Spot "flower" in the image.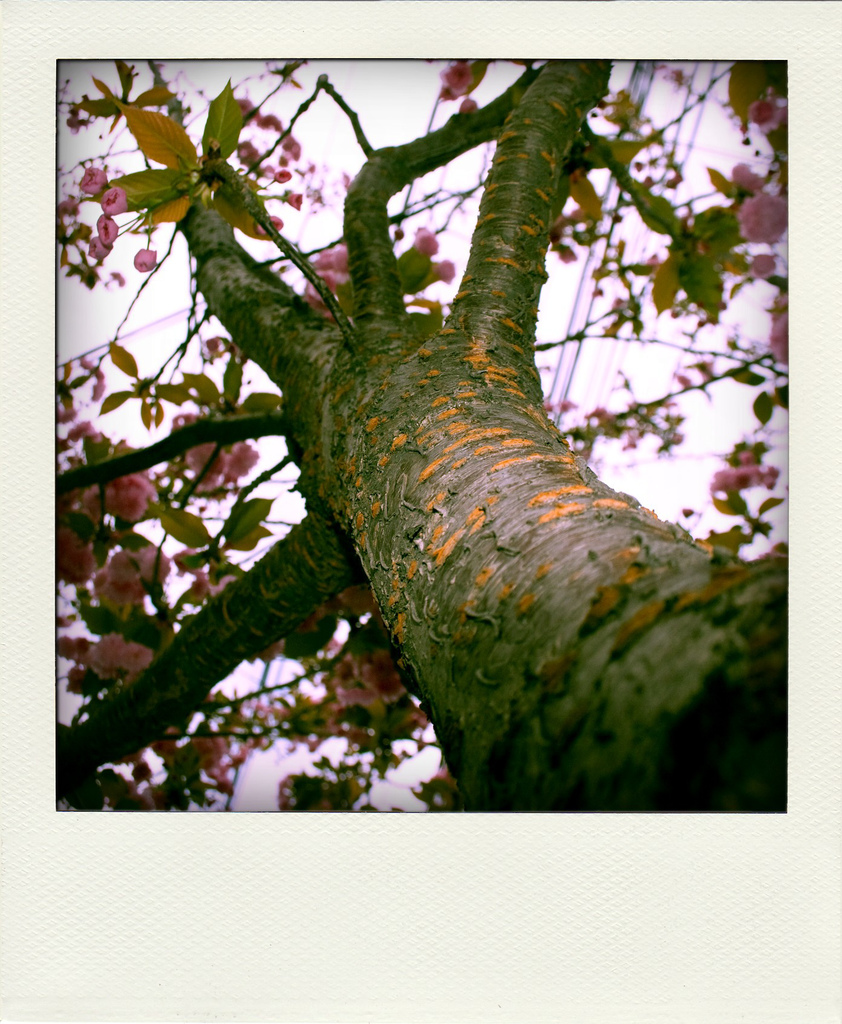
"flower" found at [99, 478, 153, 520].
